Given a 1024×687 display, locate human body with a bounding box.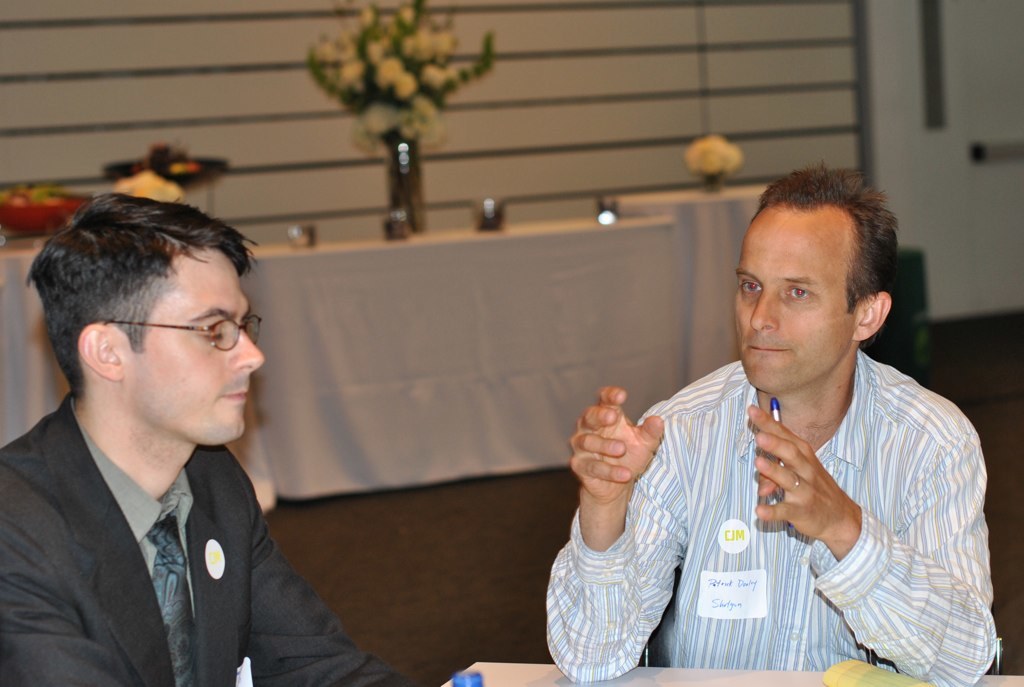
Located: <region>0, 387, 416, 686</region>.
